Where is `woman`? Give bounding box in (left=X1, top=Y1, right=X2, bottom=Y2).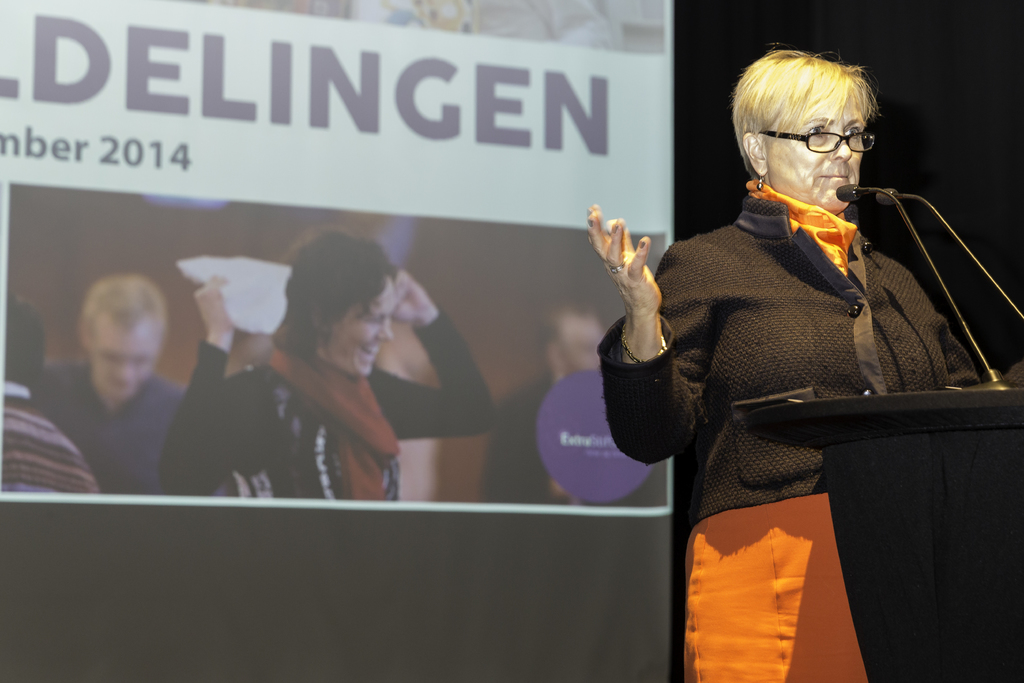
(left=157, top=226, right=495, bottom=502).
